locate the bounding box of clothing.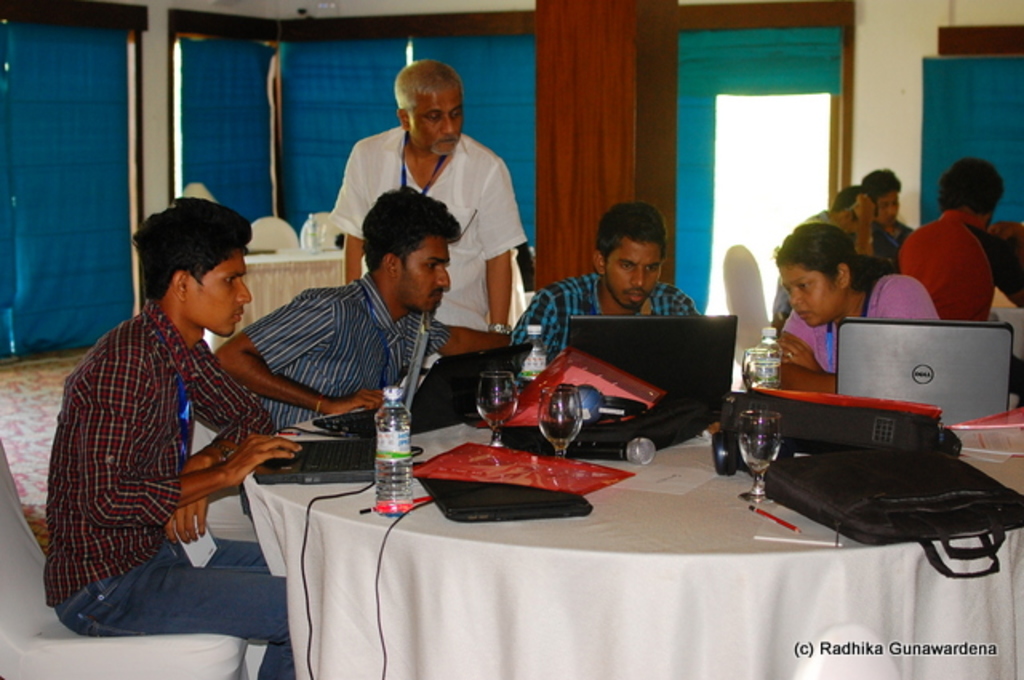
Bounding box: pyautogui.locateOnScreen(325, 123, 526, 334).
